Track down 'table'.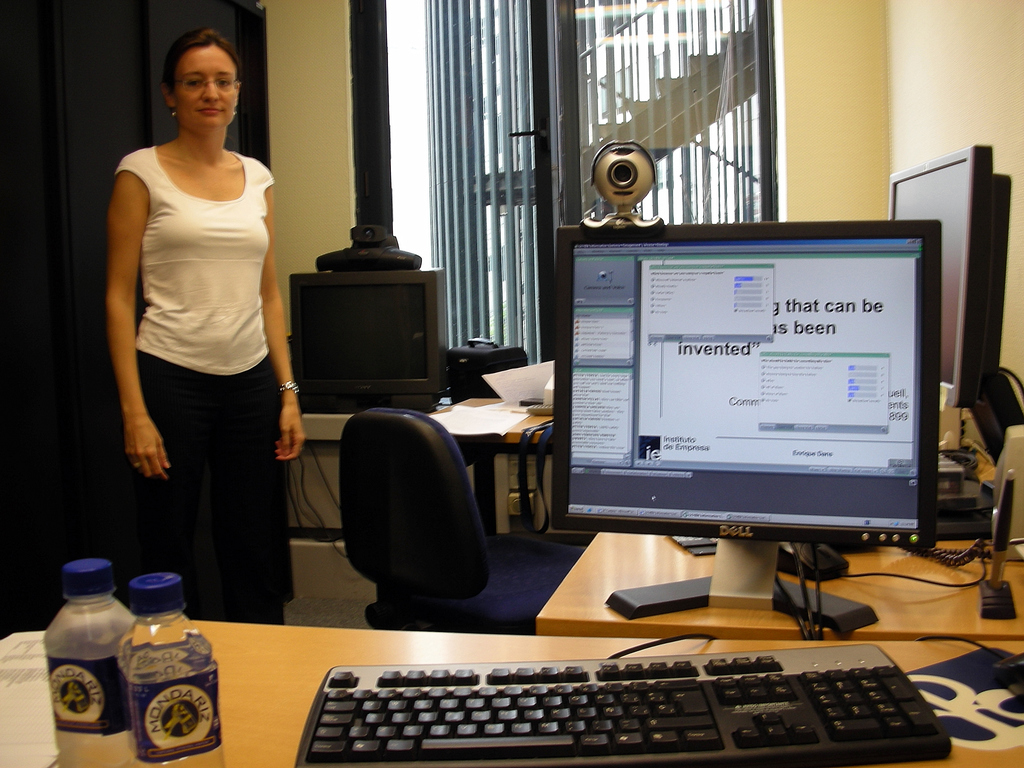
Tracked to [2,624,1023,767].
